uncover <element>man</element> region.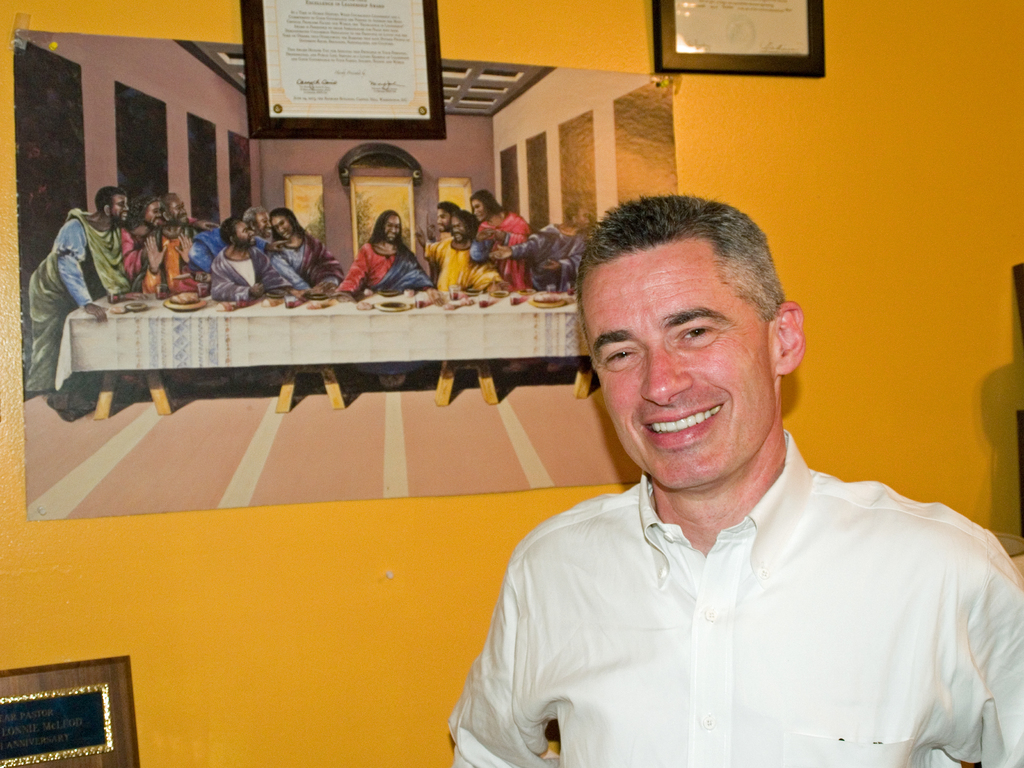
Uncovered: x1=208, y1=219, x2=298, y2=300.
